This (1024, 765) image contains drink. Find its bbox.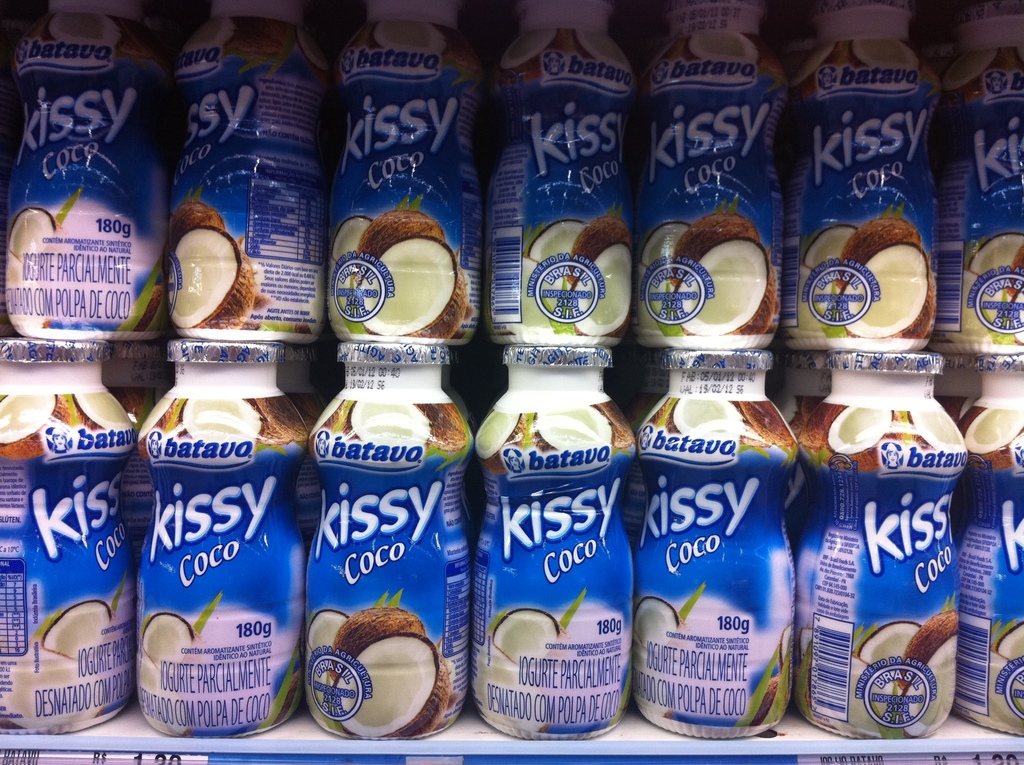
<box>782,0,928,357</box>.
